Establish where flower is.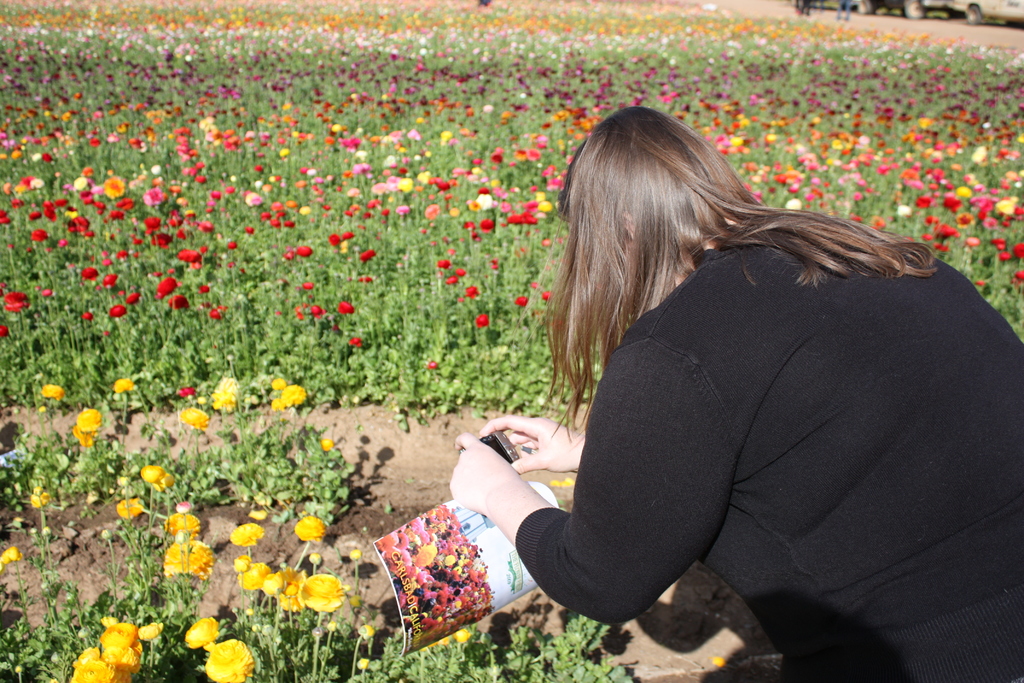
Established at bbox=[74, 409, 104, 434].
